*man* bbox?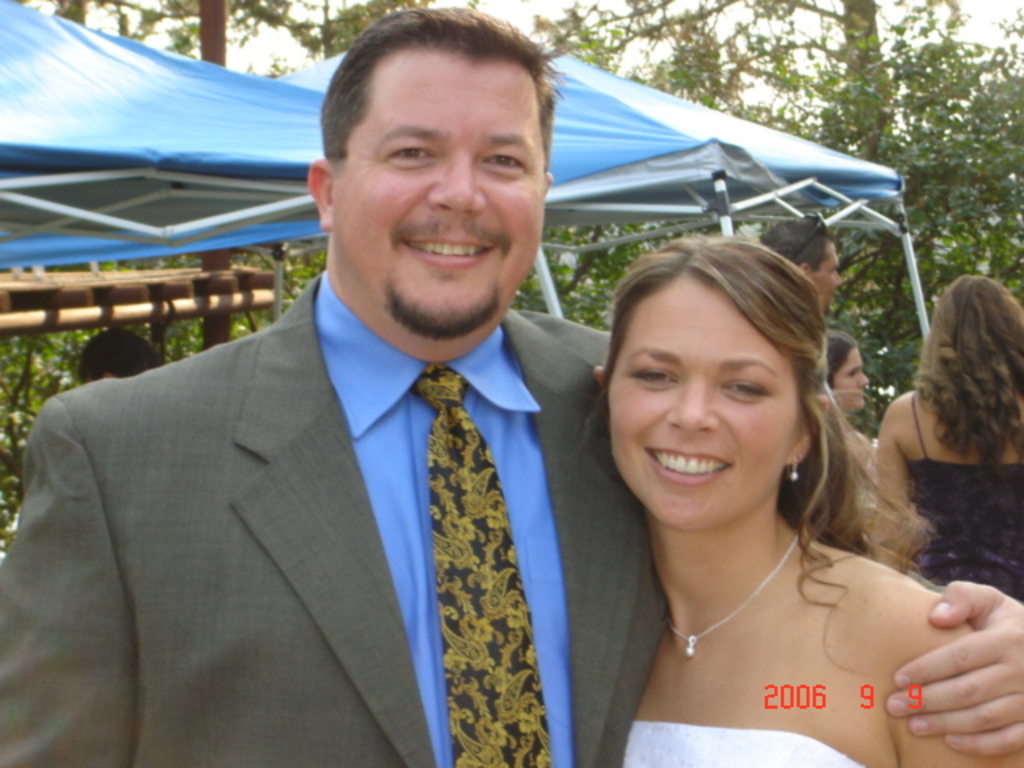
(left=755, top=219, right=838, bottom=320)
